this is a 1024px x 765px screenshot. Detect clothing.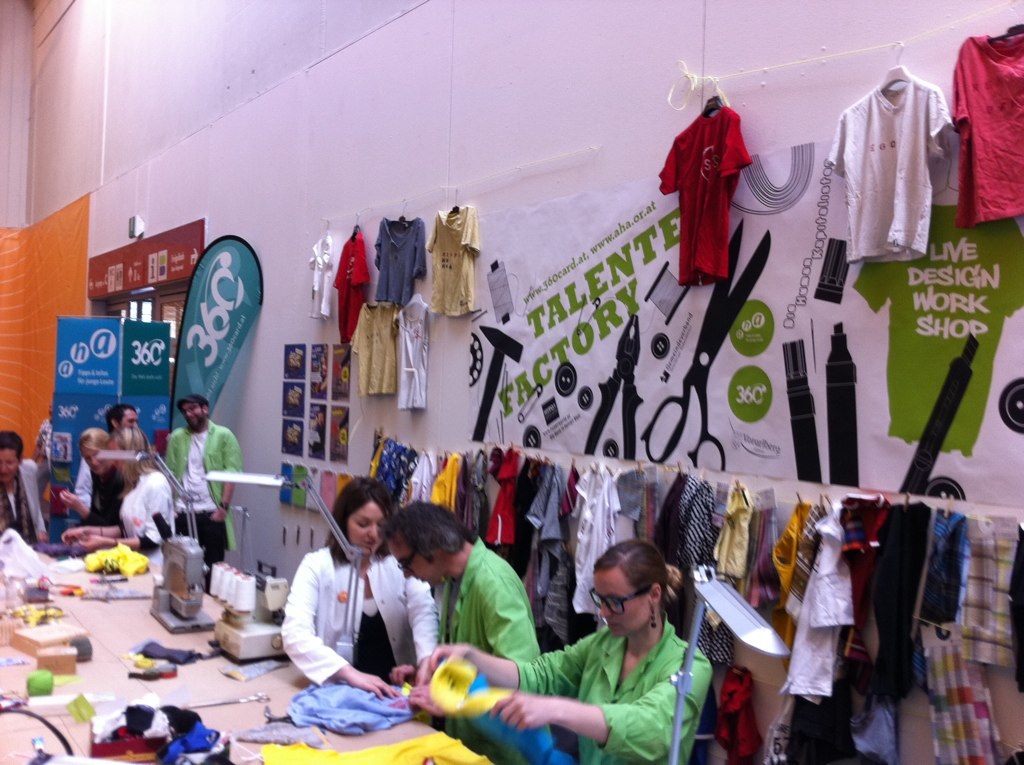
left=257, top=719, right=480, bottom=764.
